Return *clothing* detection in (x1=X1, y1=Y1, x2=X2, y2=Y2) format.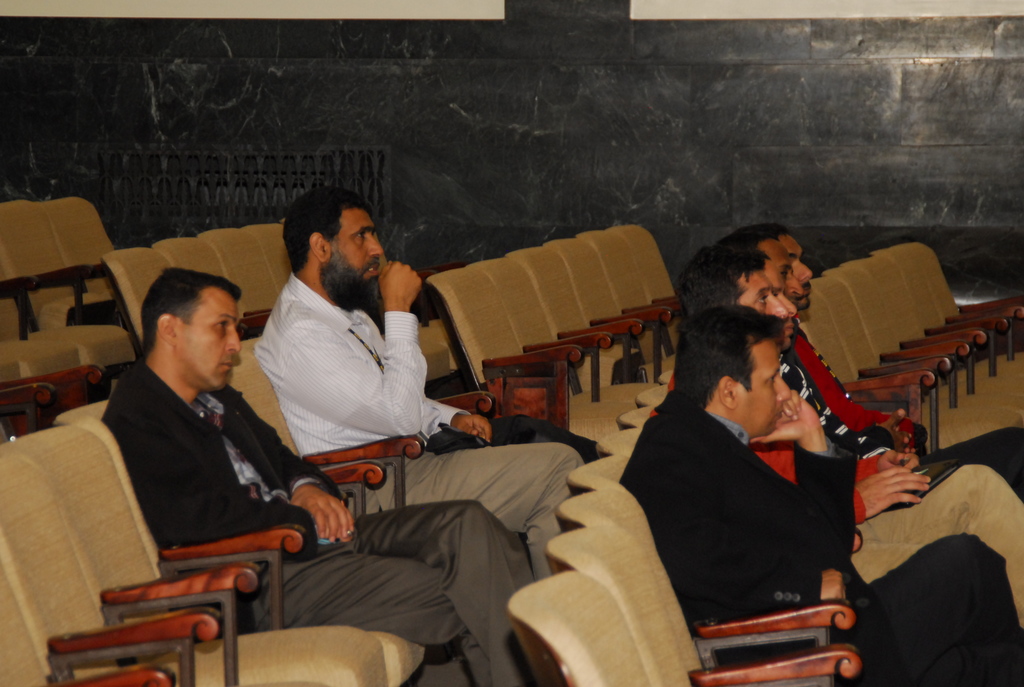
(x1=105, y1=355, x2=540, y2=686).
